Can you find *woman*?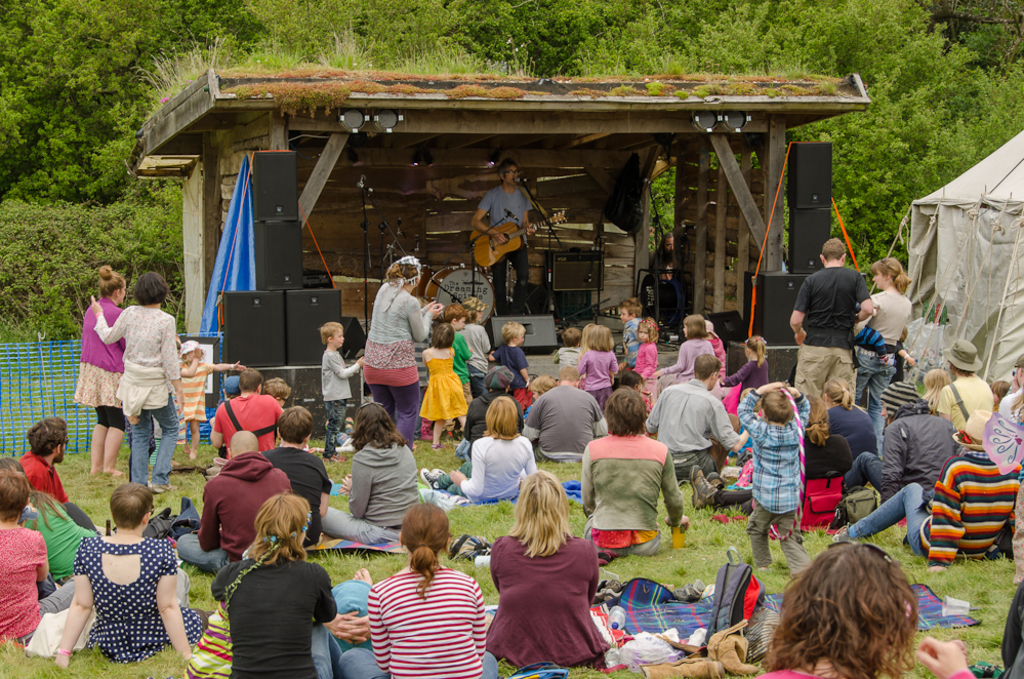
Yes, bounding box: bbox=(805, 398, 851, 481).
